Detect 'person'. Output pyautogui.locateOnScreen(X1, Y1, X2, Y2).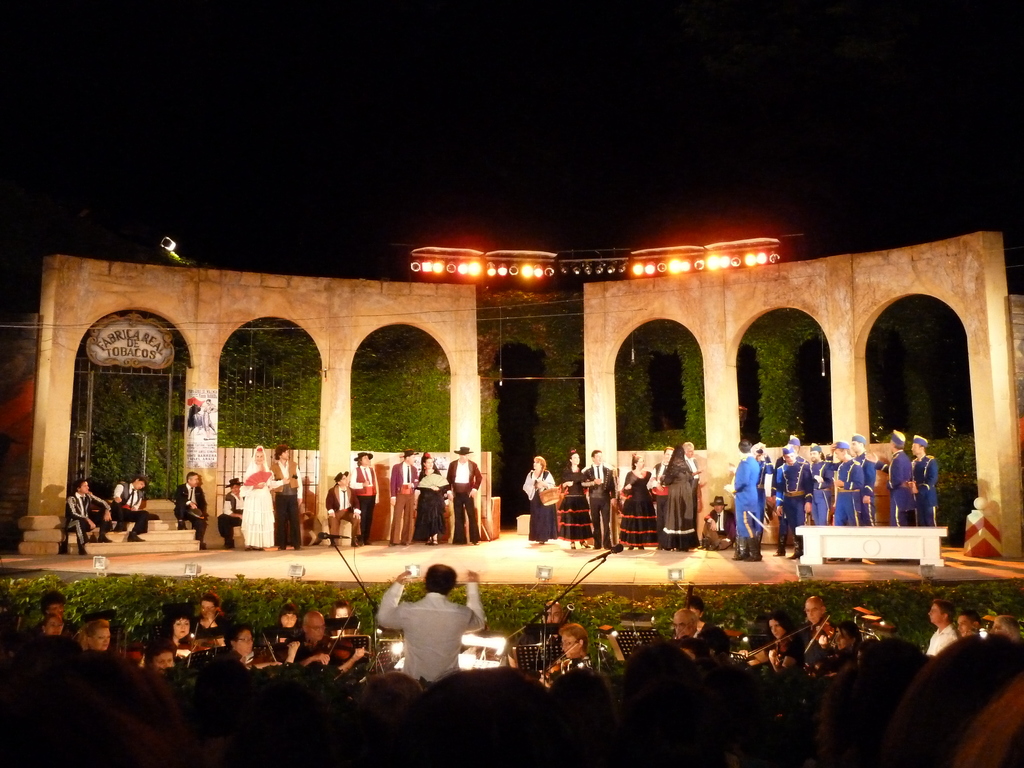
pyautogui.locateOnScreen(189, 590, 227, 634).
